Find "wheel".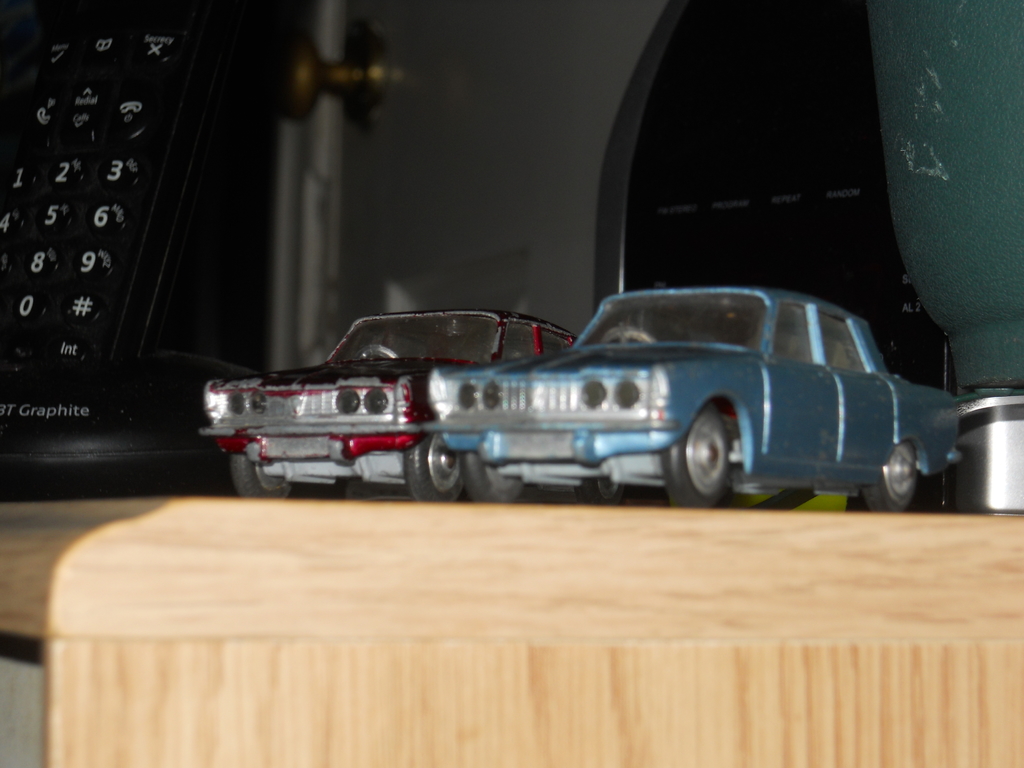
403,429,465,506.
